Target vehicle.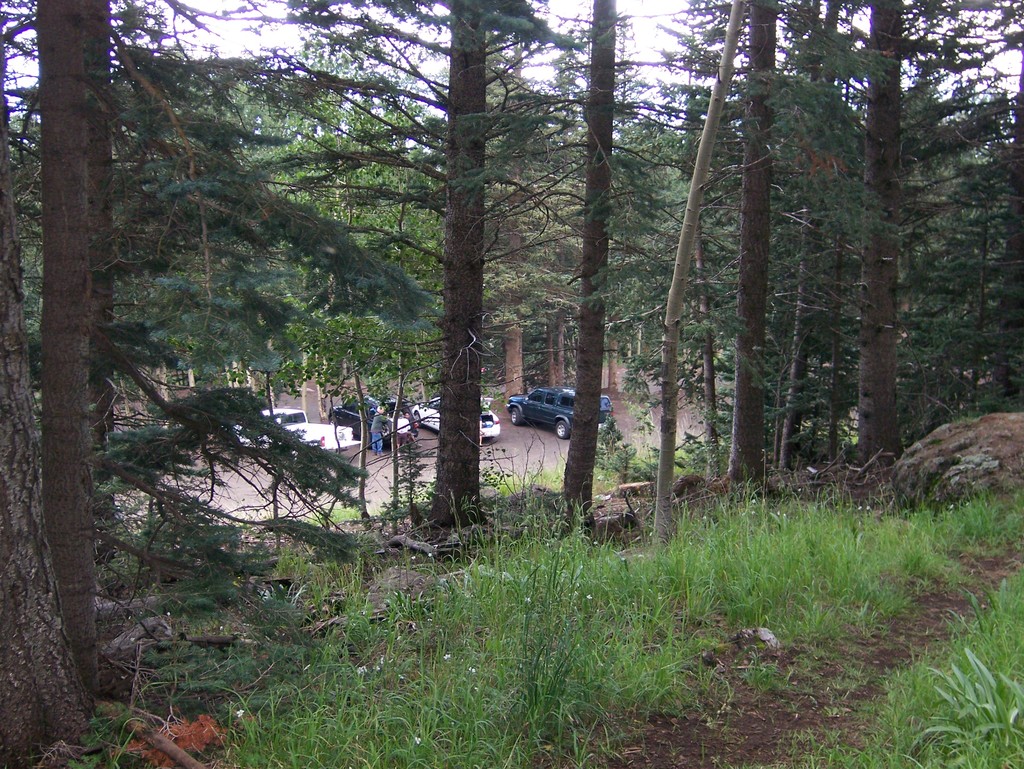
Target region: x1=228, y1=405, x2=355, y2=458.
